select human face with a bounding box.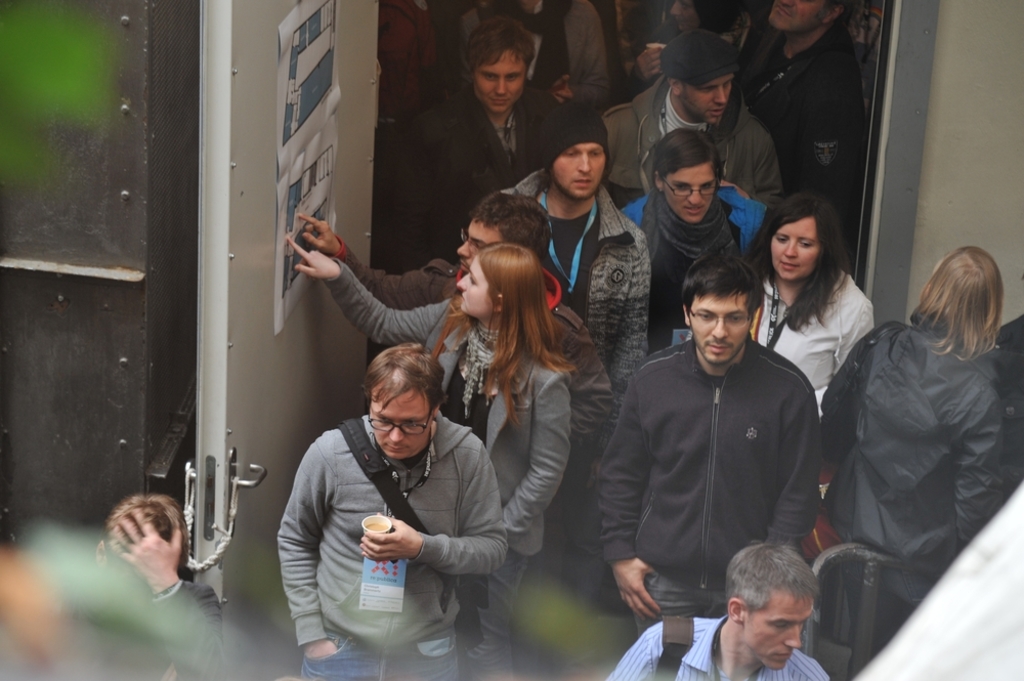
bbox=[688, 292, 748, 367].
